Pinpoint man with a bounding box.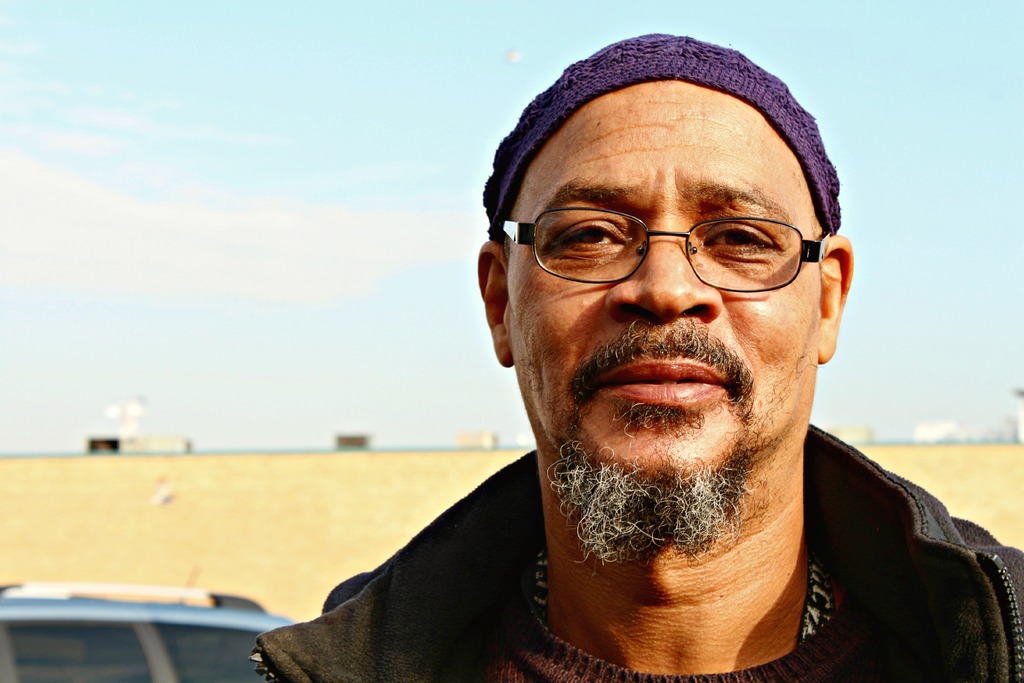
248/28/1023/682.
